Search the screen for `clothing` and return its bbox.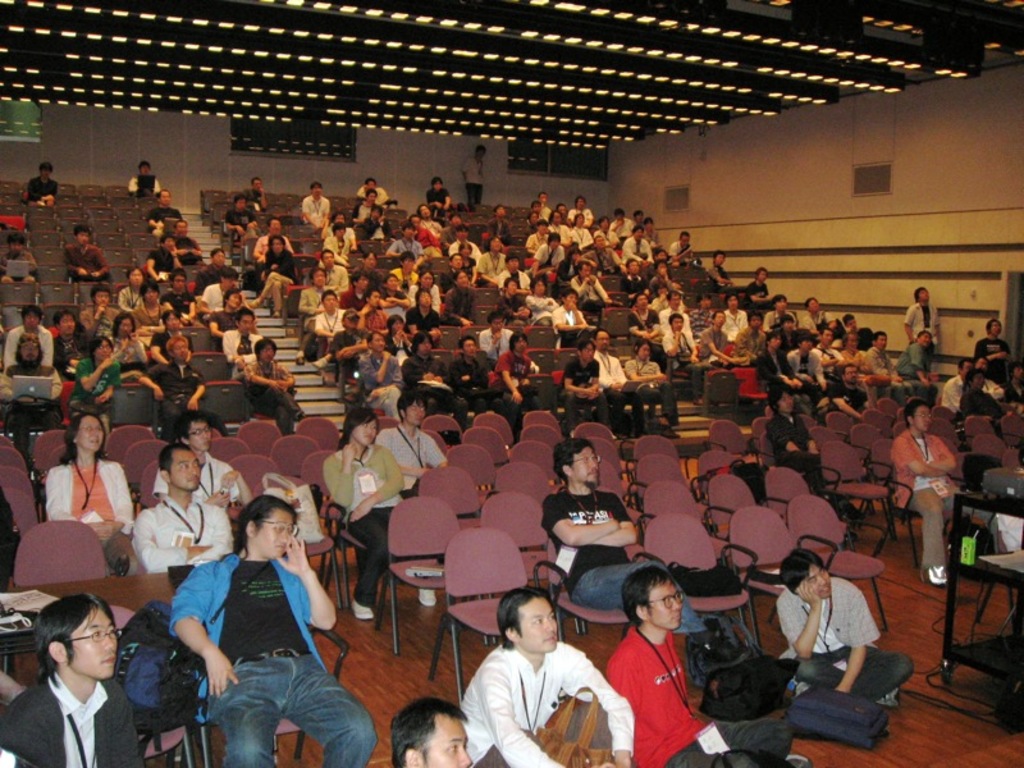
Found: bbox=(760, 412, 827, 498).
